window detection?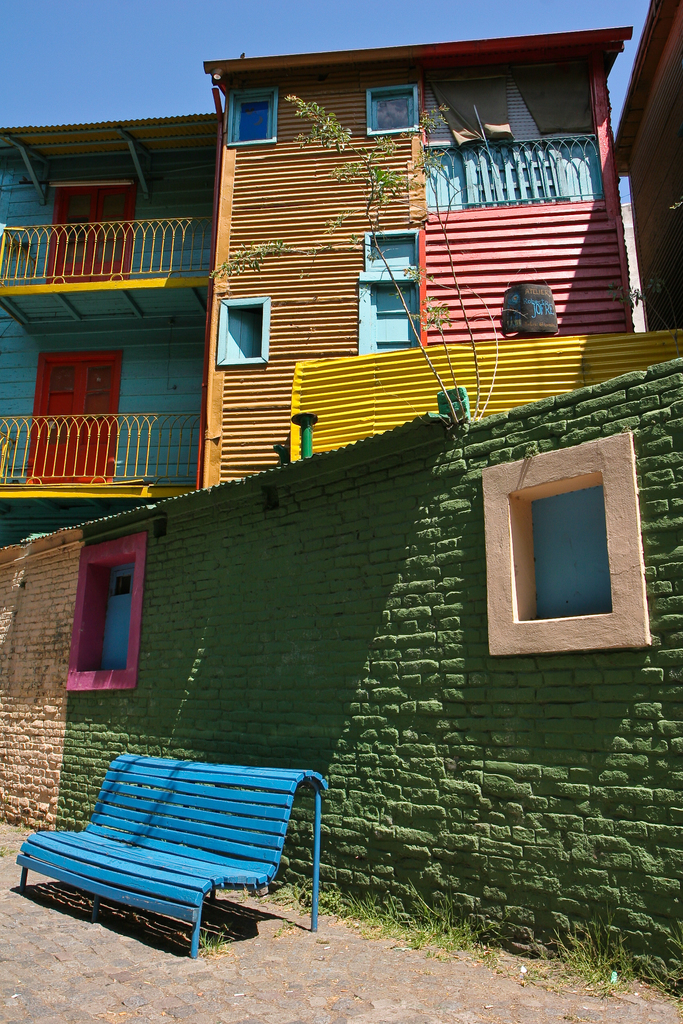
363 232 424 273
